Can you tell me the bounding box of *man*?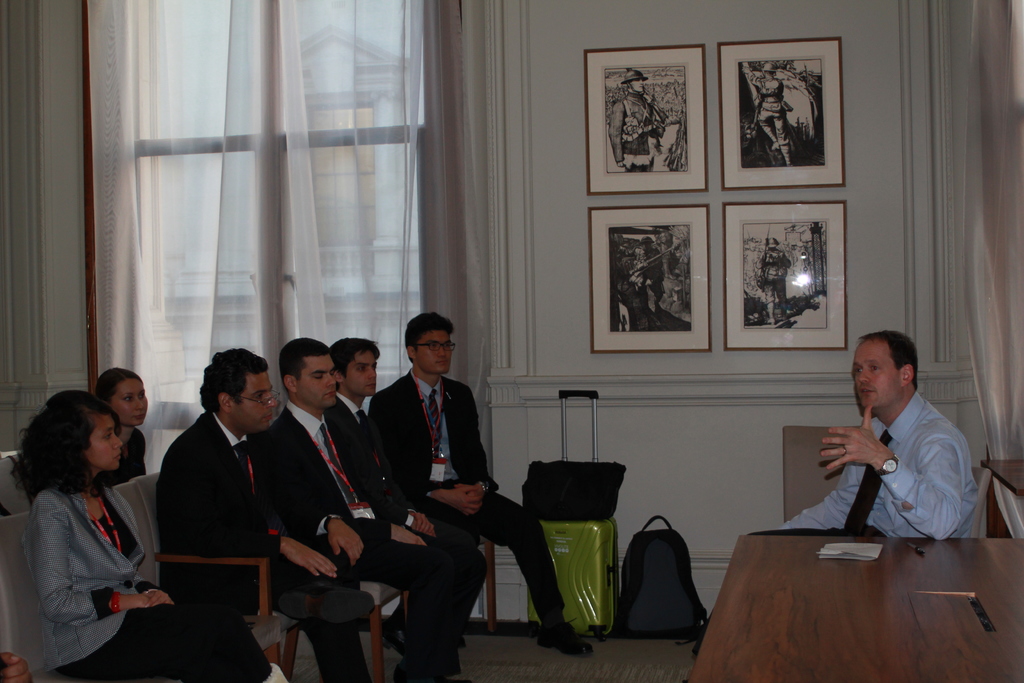
324:336:488:682.
